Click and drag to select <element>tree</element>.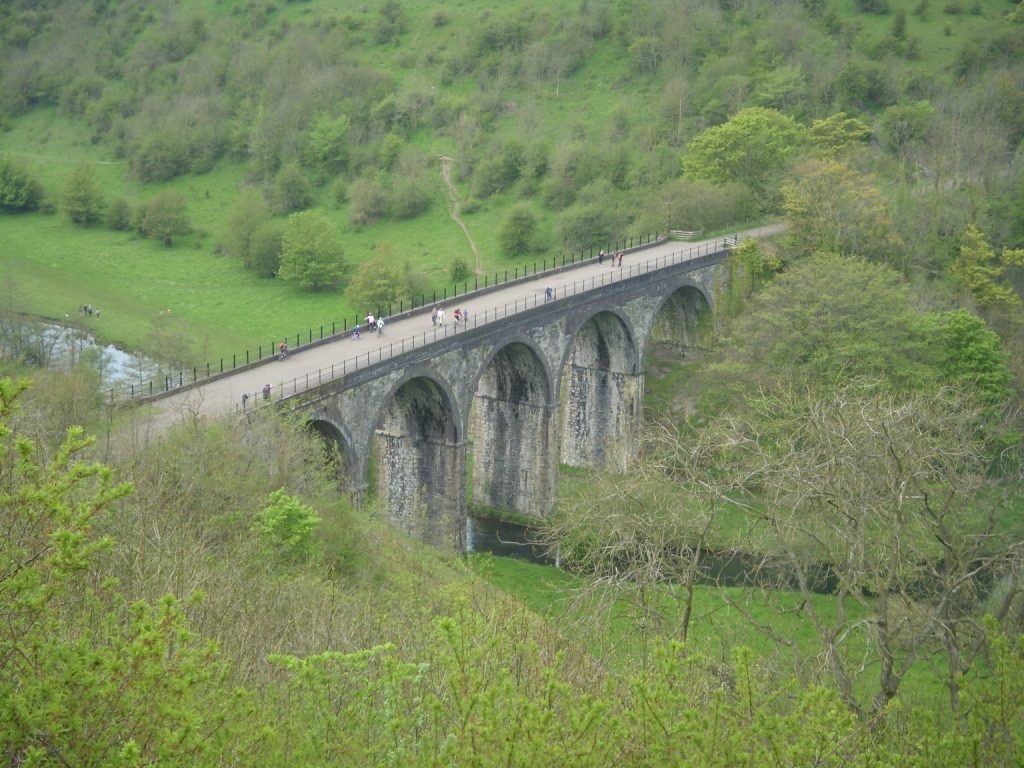
Selection: 139:188:185:243.
